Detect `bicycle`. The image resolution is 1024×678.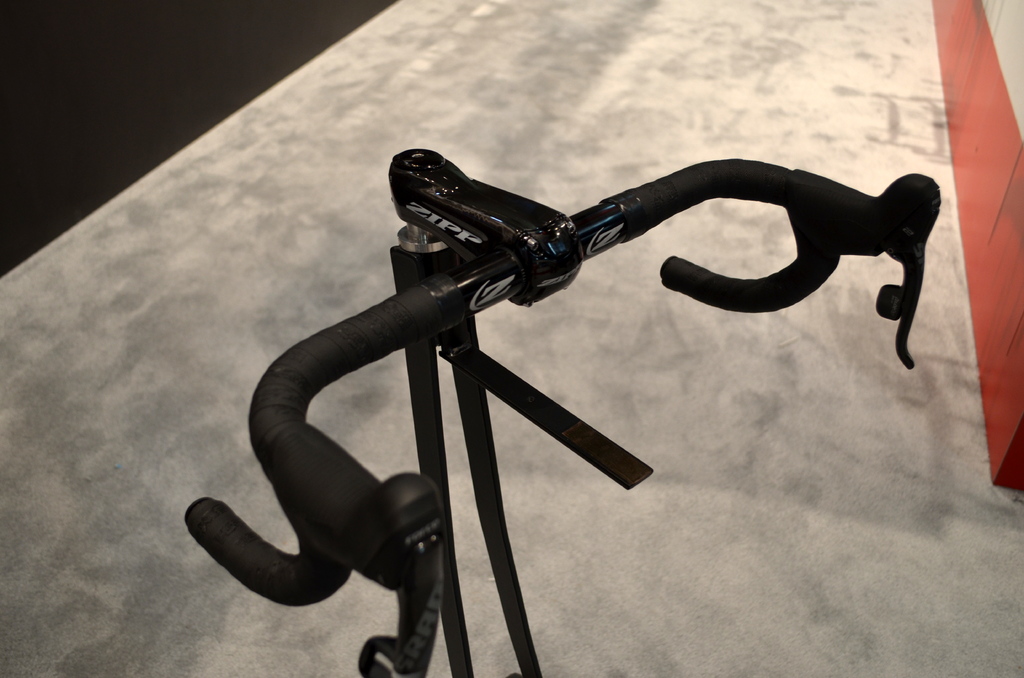
pyautogui.locateOnScreen(155, 130, 971, 649).
